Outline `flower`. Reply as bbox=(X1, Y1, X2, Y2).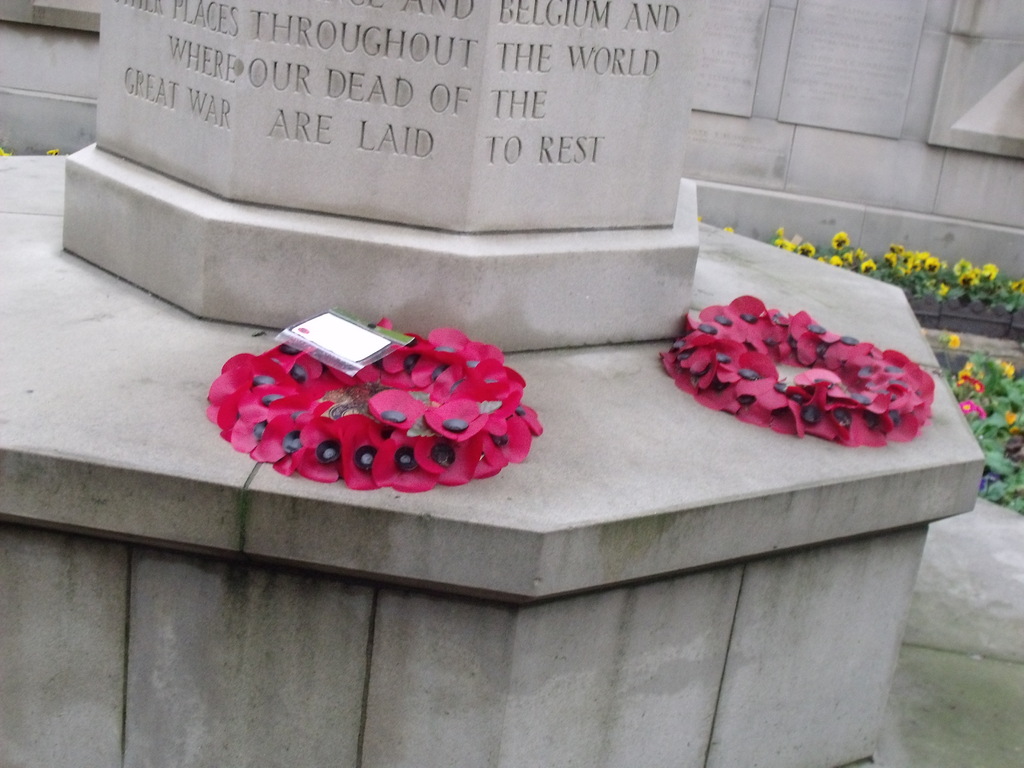
bbox=(775, 239, 792, 249).
